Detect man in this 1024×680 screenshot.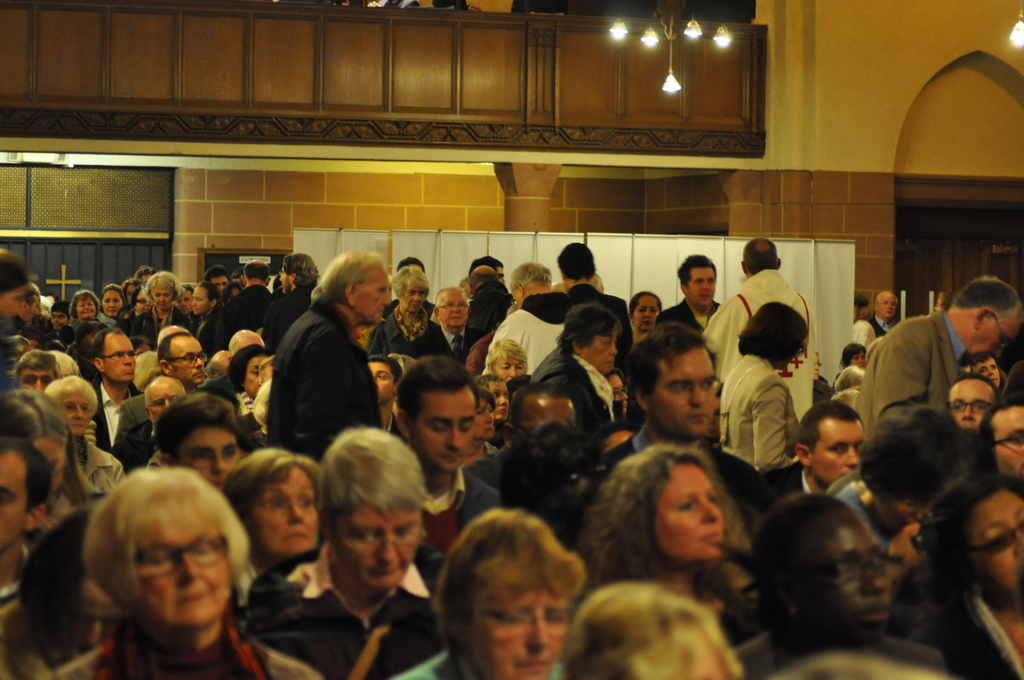
Detection: x1=971 y1=352 x2=1002 y2=387.
